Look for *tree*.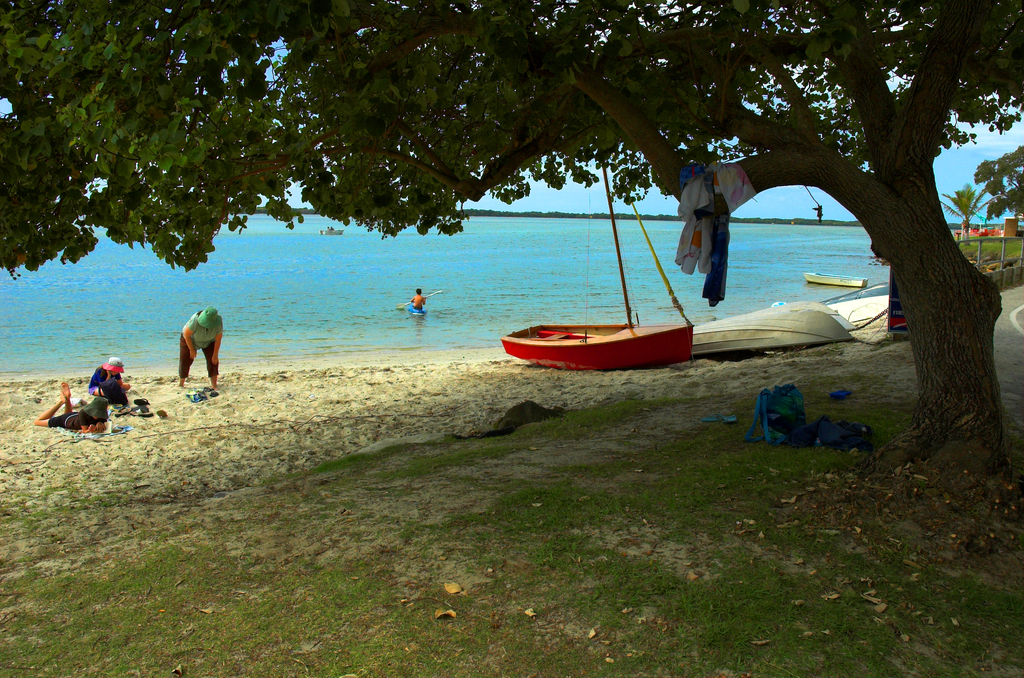
Found: Rect(970, 143, 1023, 247).
